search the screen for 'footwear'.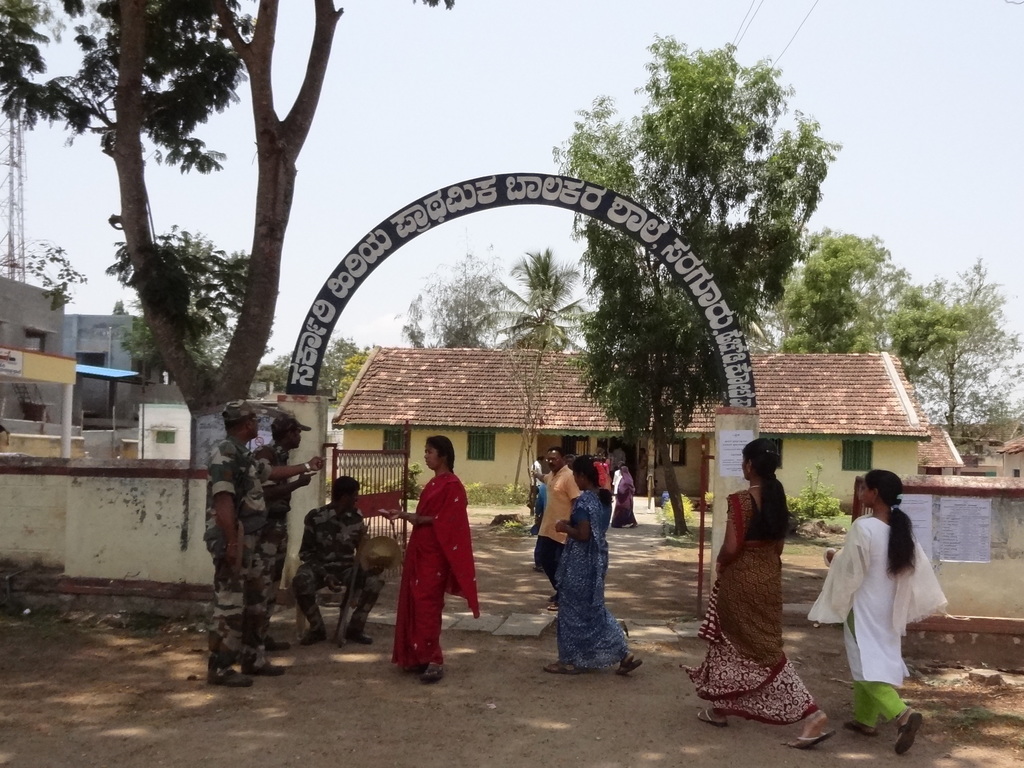
Found at left=537, top=659, right=582, bottom=675.
